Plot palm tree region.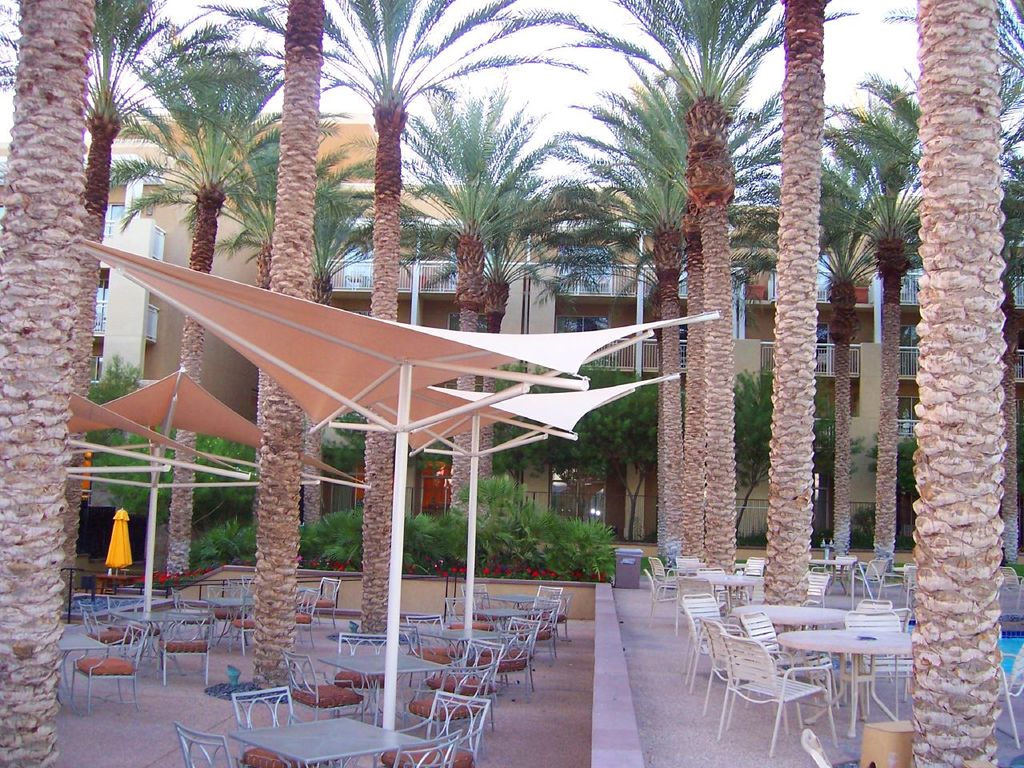
Plotted at <bbox>766, 0, 834, 662</bbox>.
